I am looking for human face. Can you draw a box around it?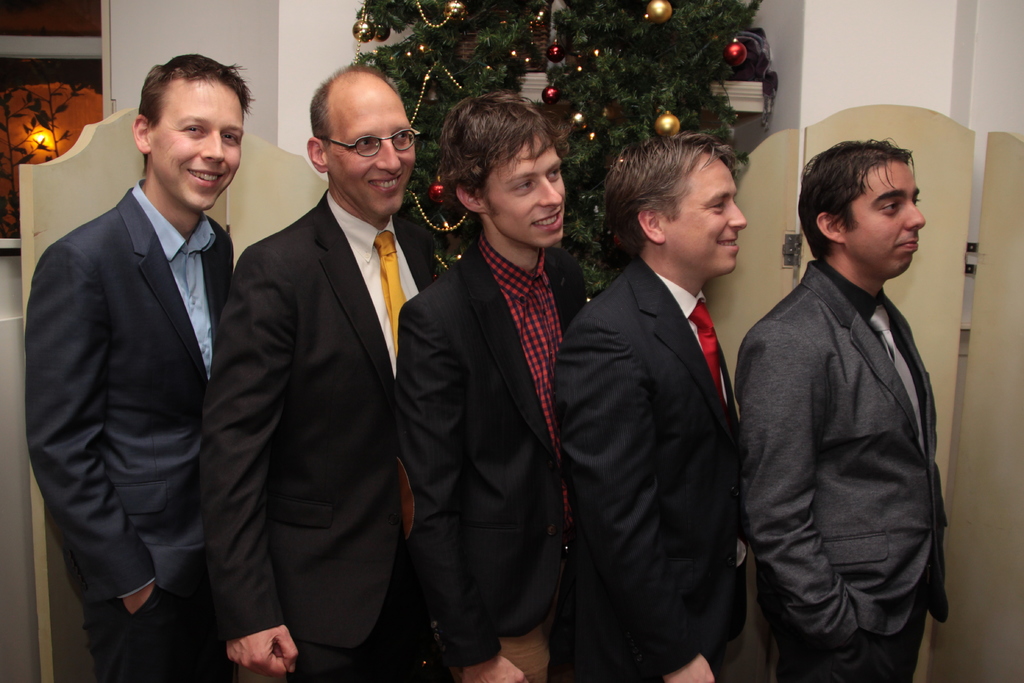
Sure, the bounding box is (x1=337, y1=95, x2=414, y2=214).
